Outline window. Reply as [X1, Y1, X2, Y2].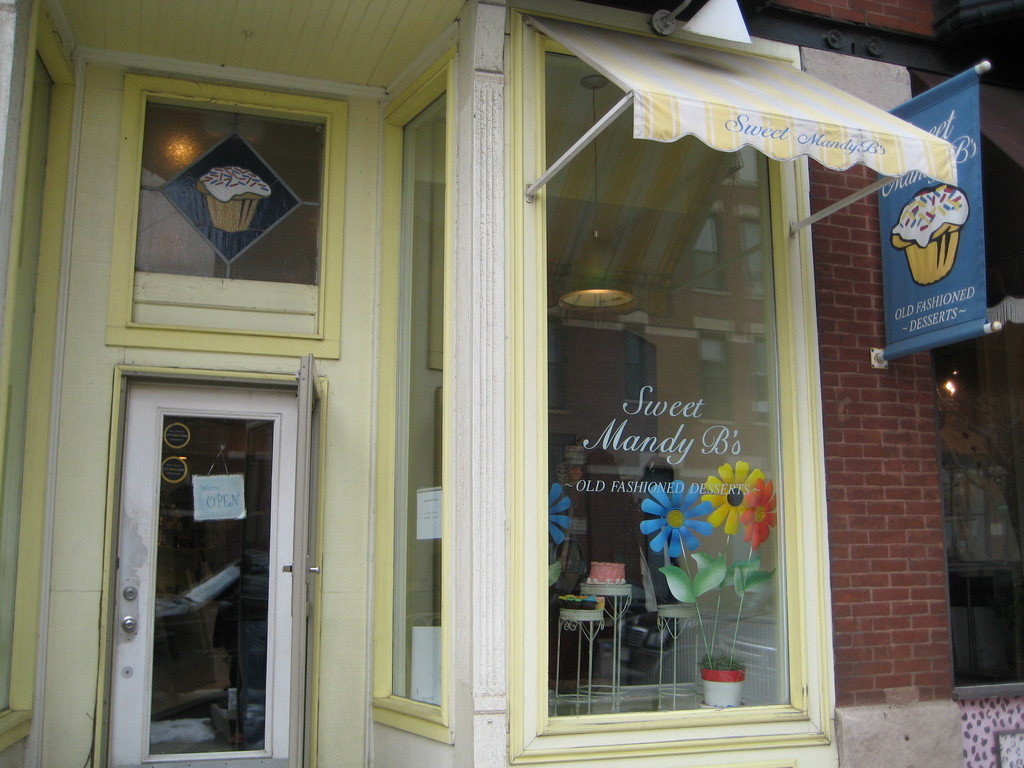
[916, 66, 1023, 697].
